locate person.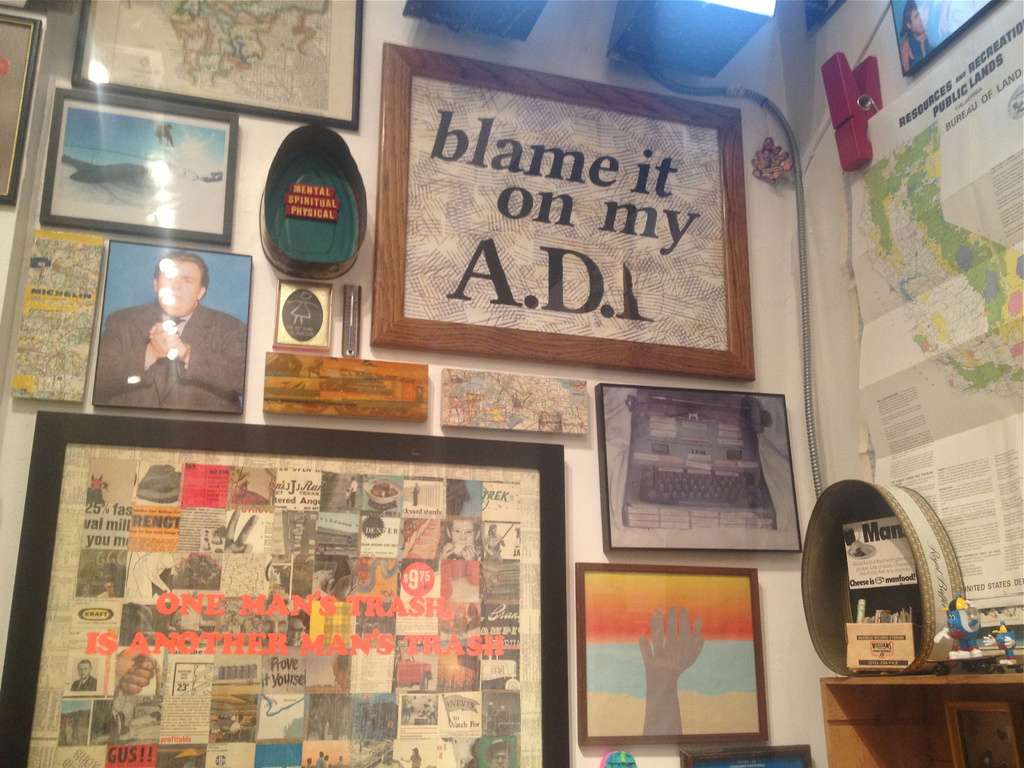
Bounding box: left=483, top=522, right=506, bottom=556.
